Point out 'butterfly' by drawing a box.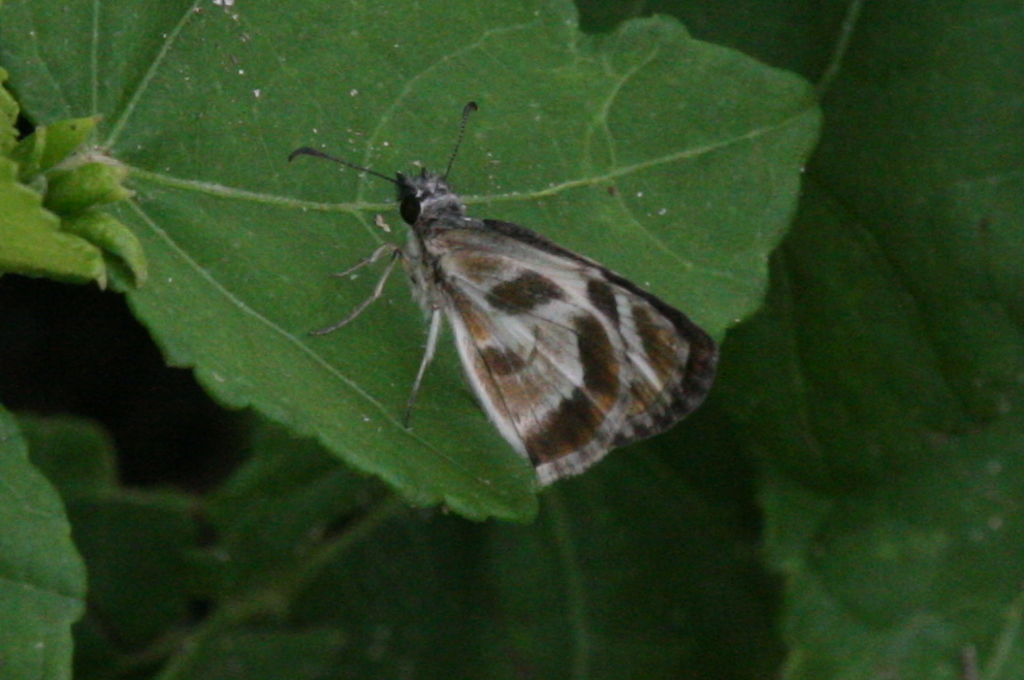
{"left": 273, "top": 91, "right": 739, "bottom": 497}.
